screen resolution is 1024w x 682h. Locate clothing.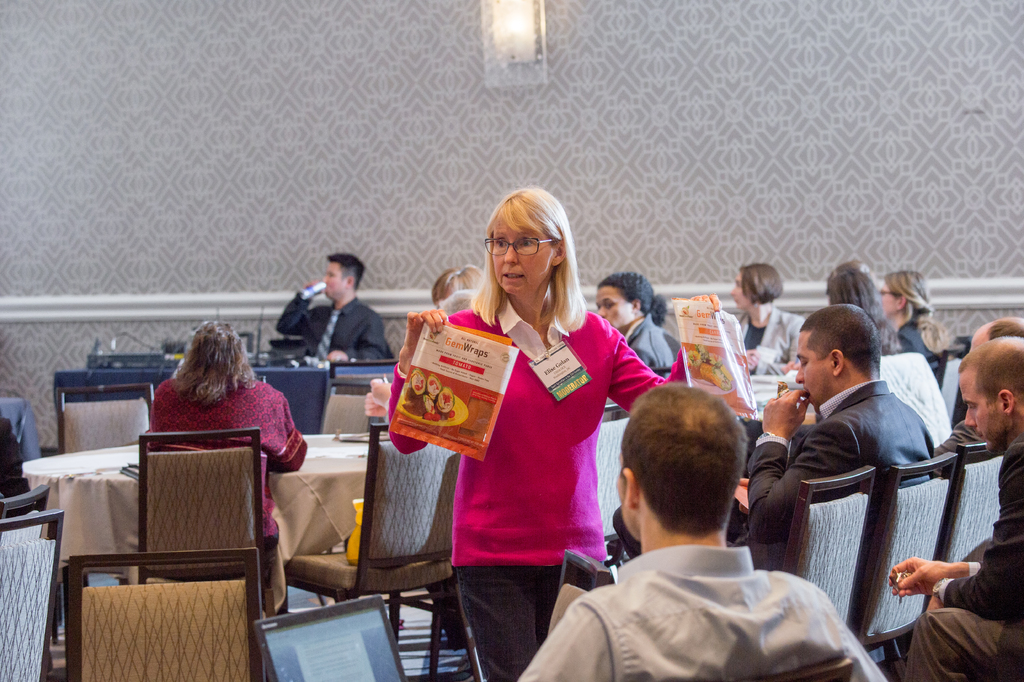
bbox=(511, 545, 894, 681).
